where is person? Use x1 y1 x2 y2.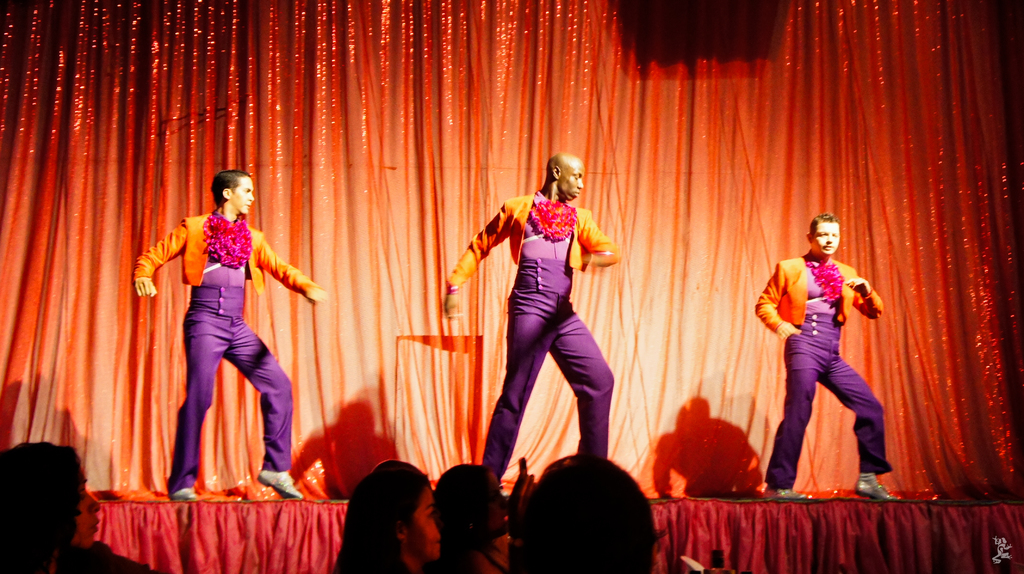
3 433 128 573.
